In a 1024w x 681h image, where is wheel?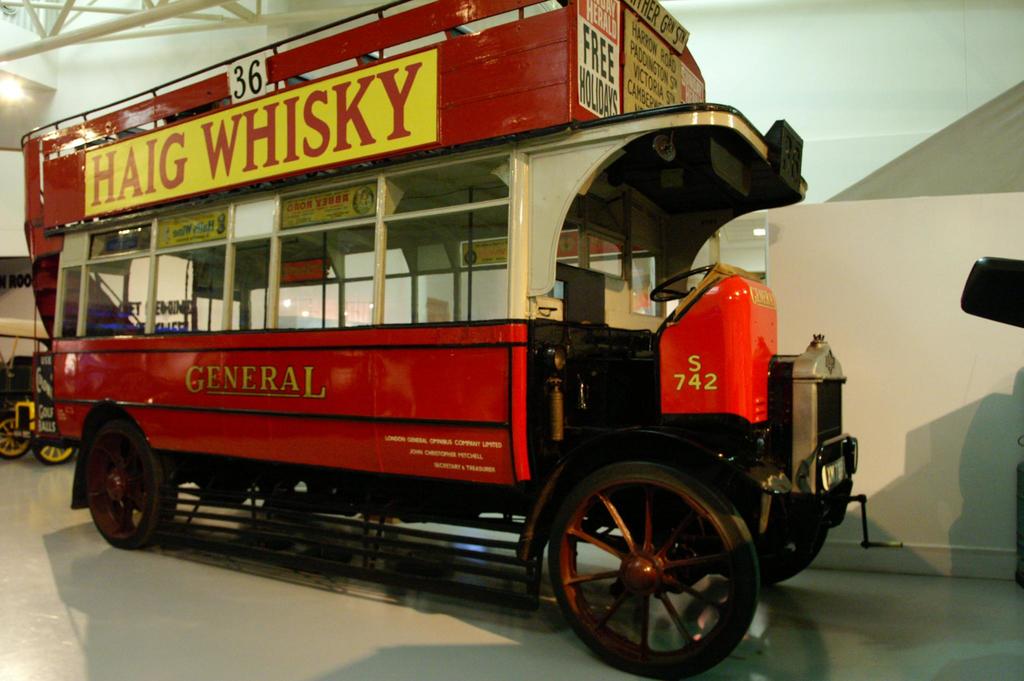
0,410,33,460.
